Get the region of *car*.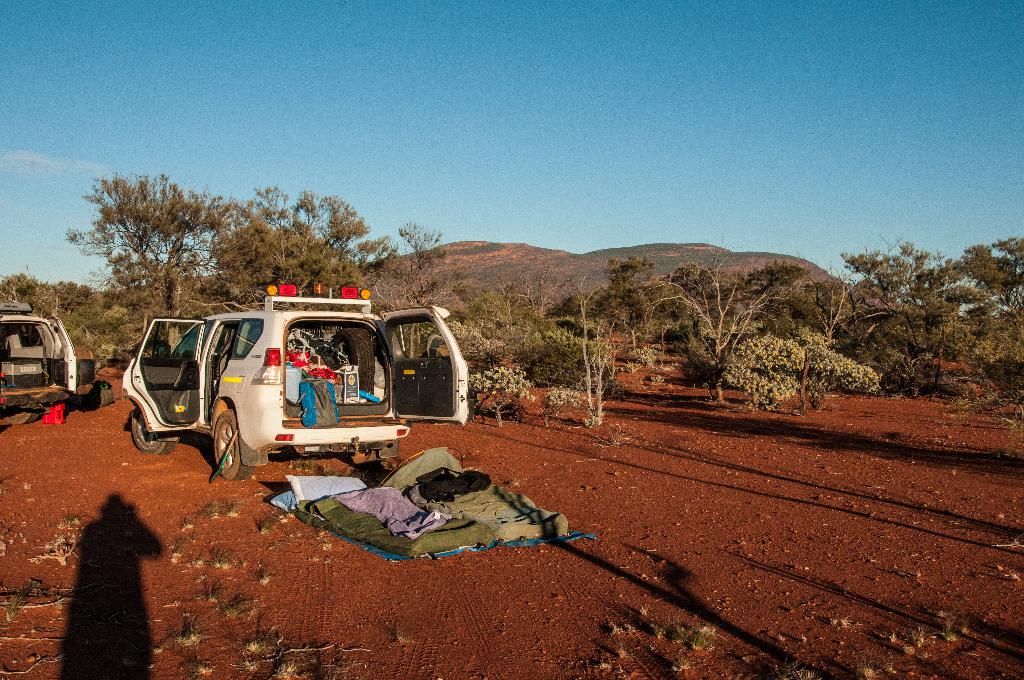
[0,298,80,392].
